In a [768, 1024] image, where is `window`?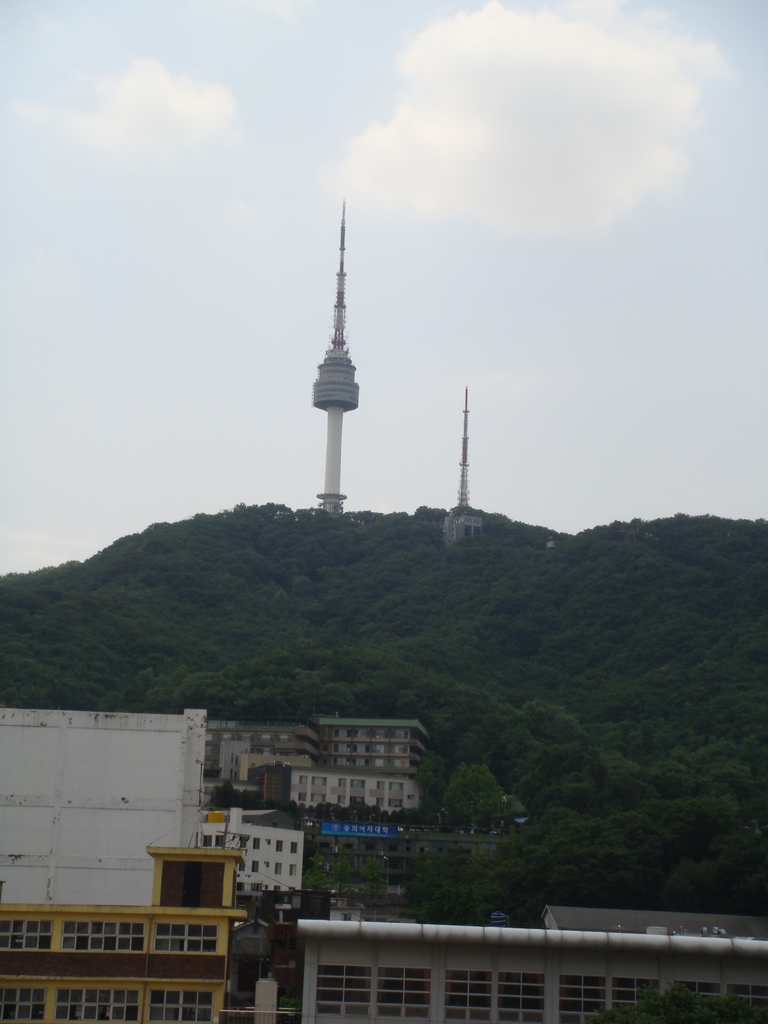
select_region(674, 980, 719, 1022).
